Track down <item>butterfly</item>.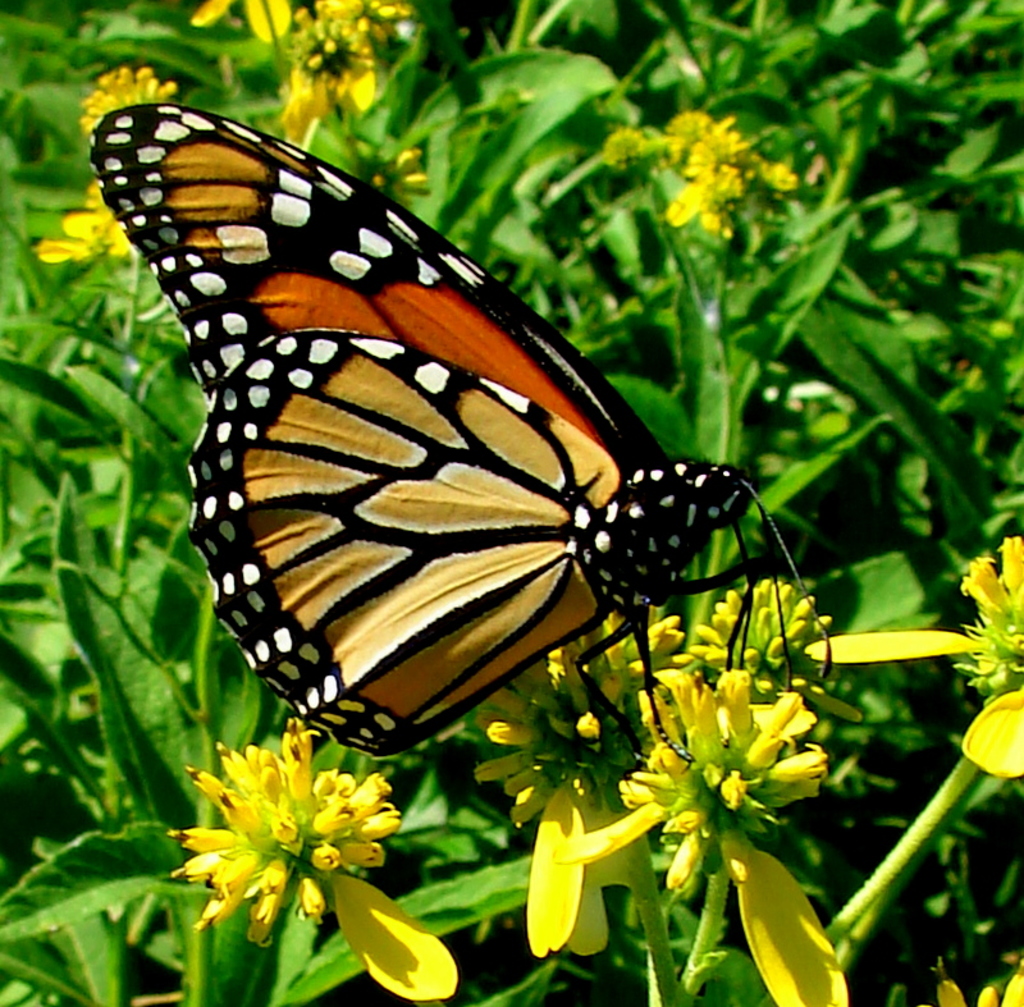
Tracked to l=88, t=105, r=831, b=759.
